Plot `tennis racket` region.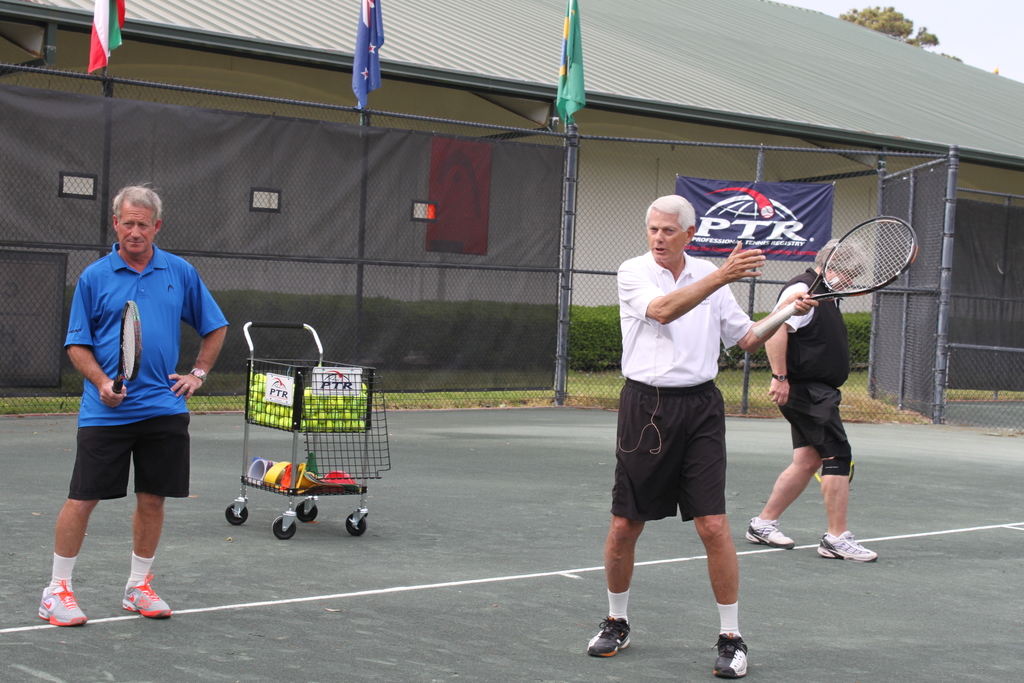
Plotted at (left=110, top=298, right=141, bottom=393).
